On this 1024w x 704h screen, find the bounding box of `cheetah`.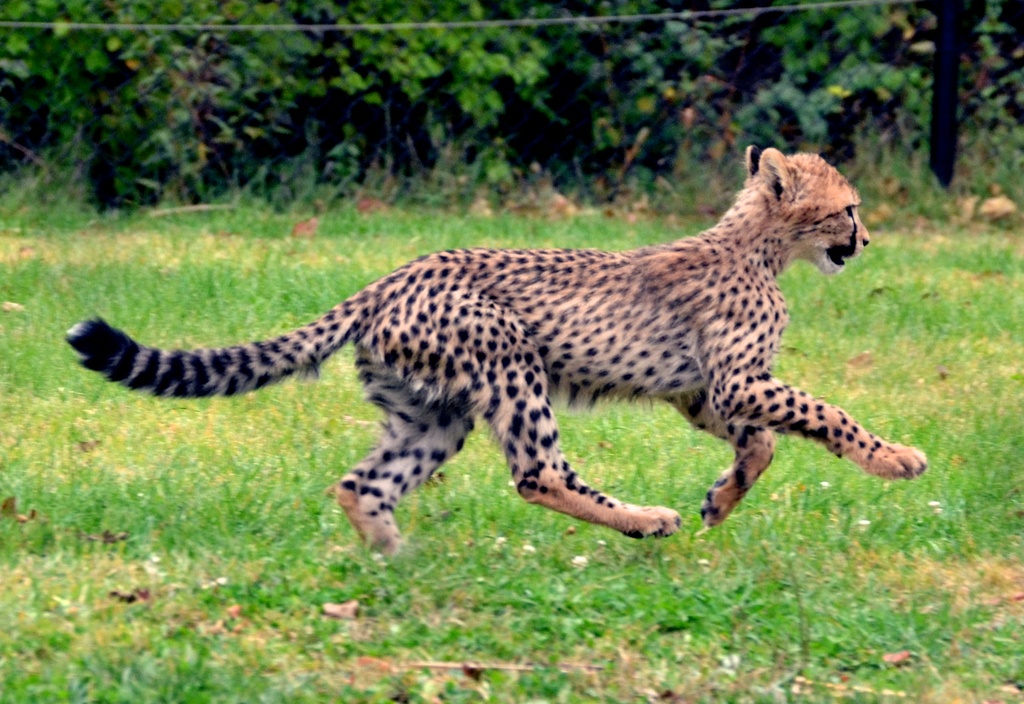
Bounding box: left=67, top=143, right=929, bottom=563.
